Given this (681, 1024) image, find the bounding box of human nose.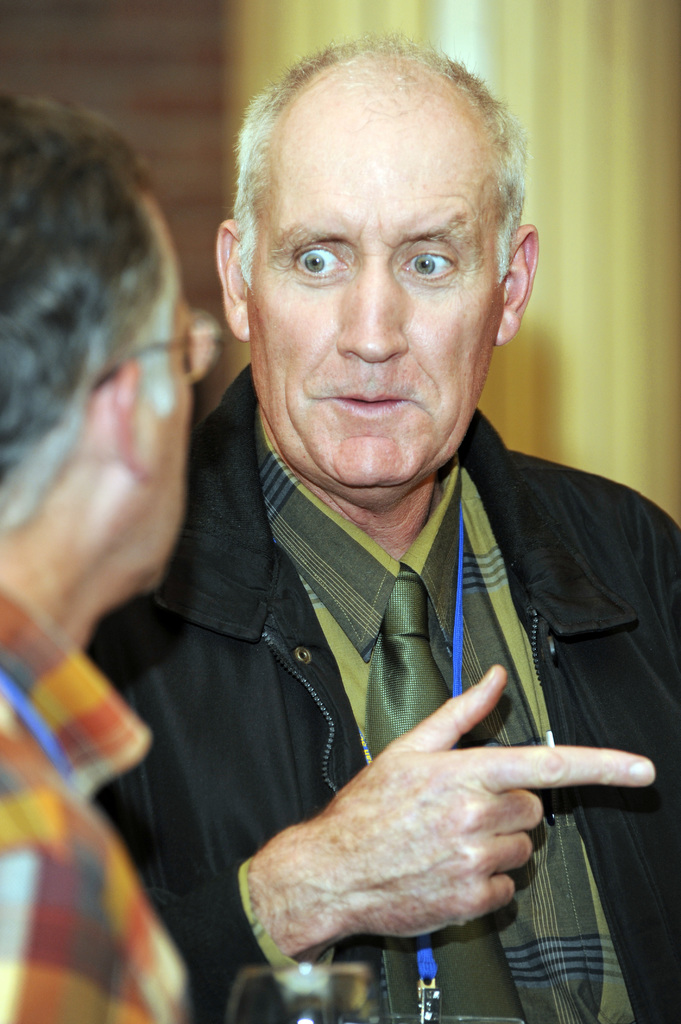
(left=333, top=264, right=409, bottom=365).
